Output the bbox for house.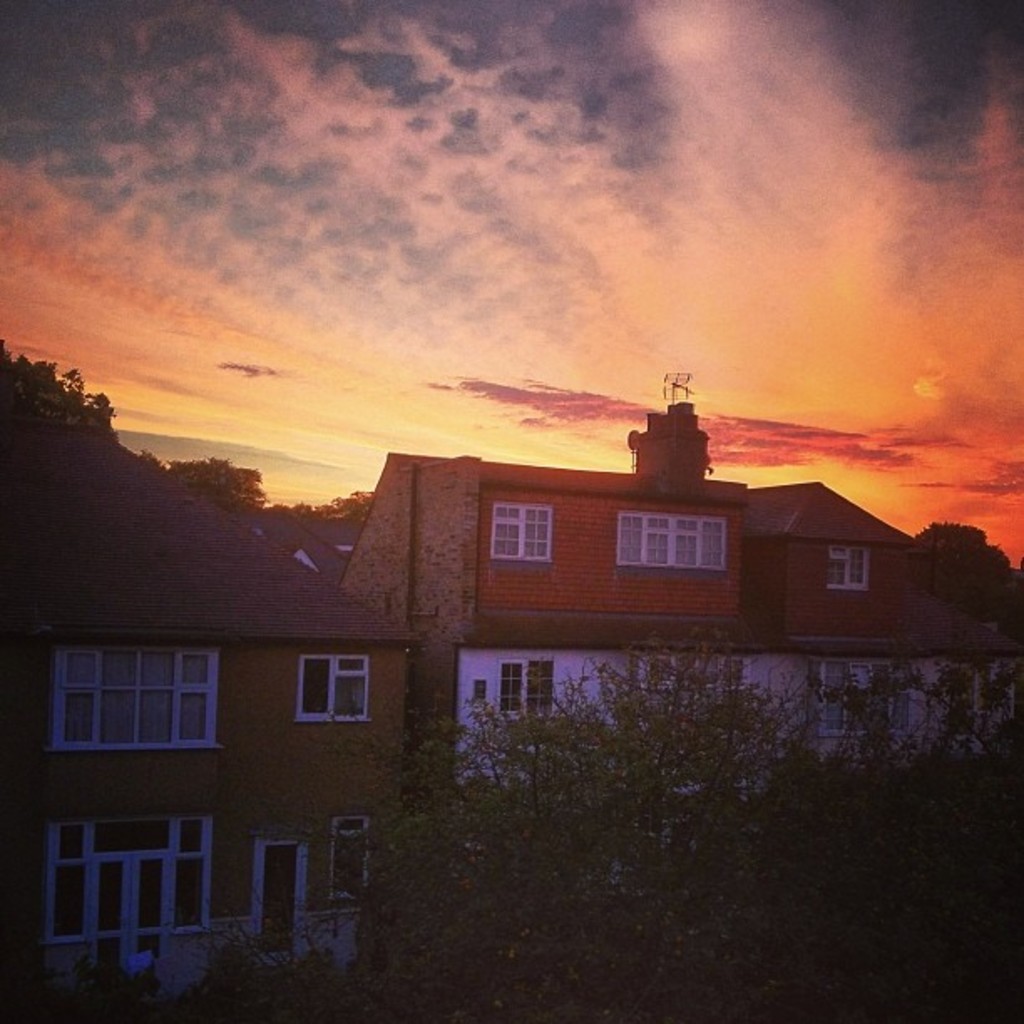
{"x1": 238, "y1": 492, "x2": 365, "y2": 587}.
